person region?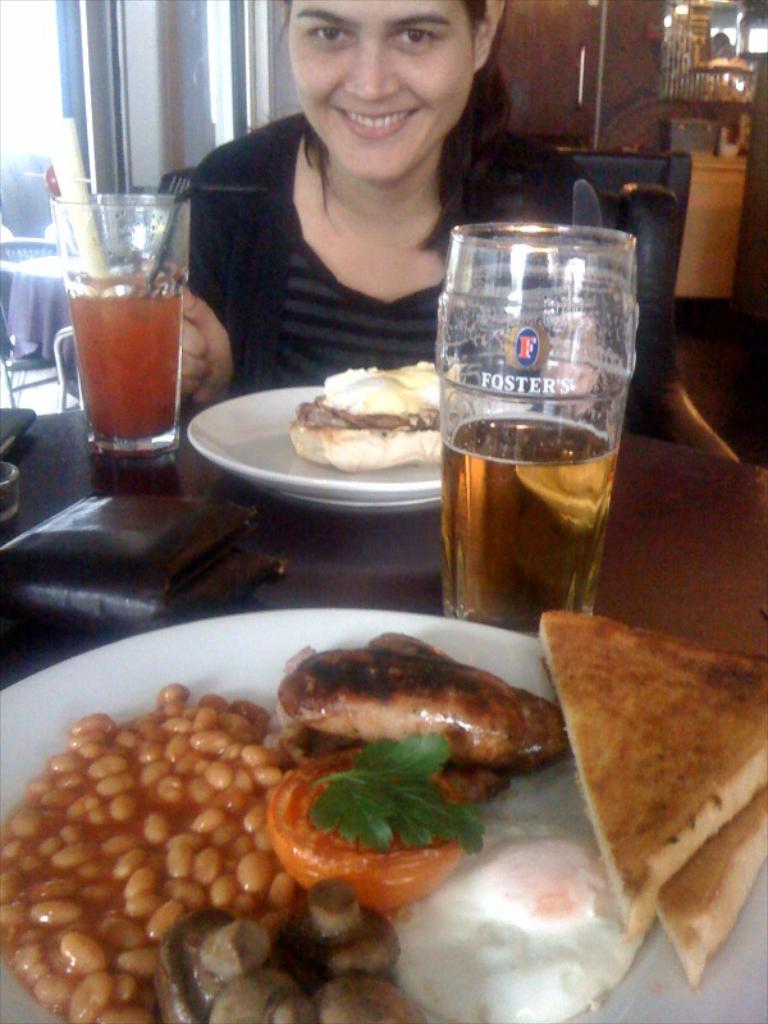
Rect(157, 0, 599, 416)
